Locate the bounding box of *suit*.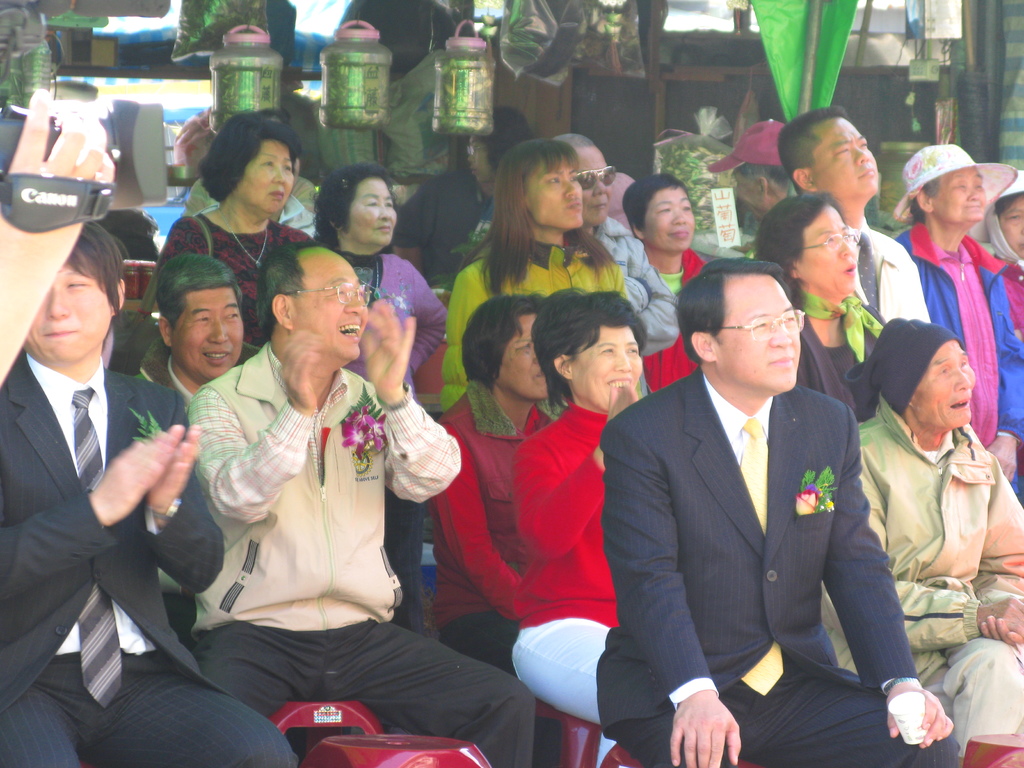
Bounding box: [793,298,884,425].
